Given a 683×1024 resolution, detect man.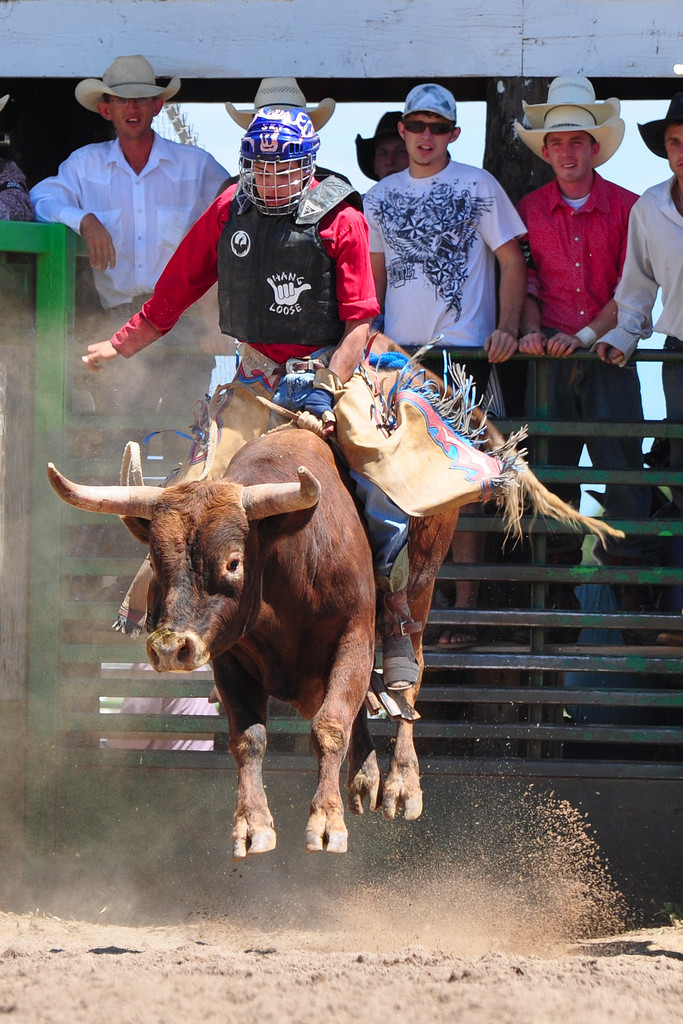
[218,79,367,211].
